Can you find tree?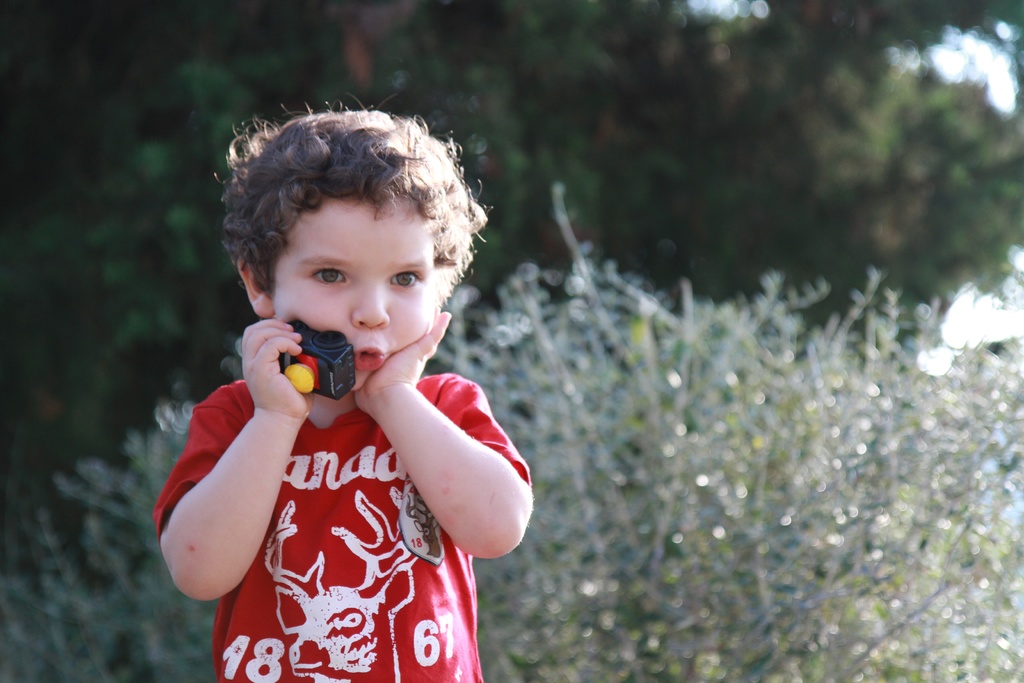
Yes, bounding box: (0,0,1023,682).
